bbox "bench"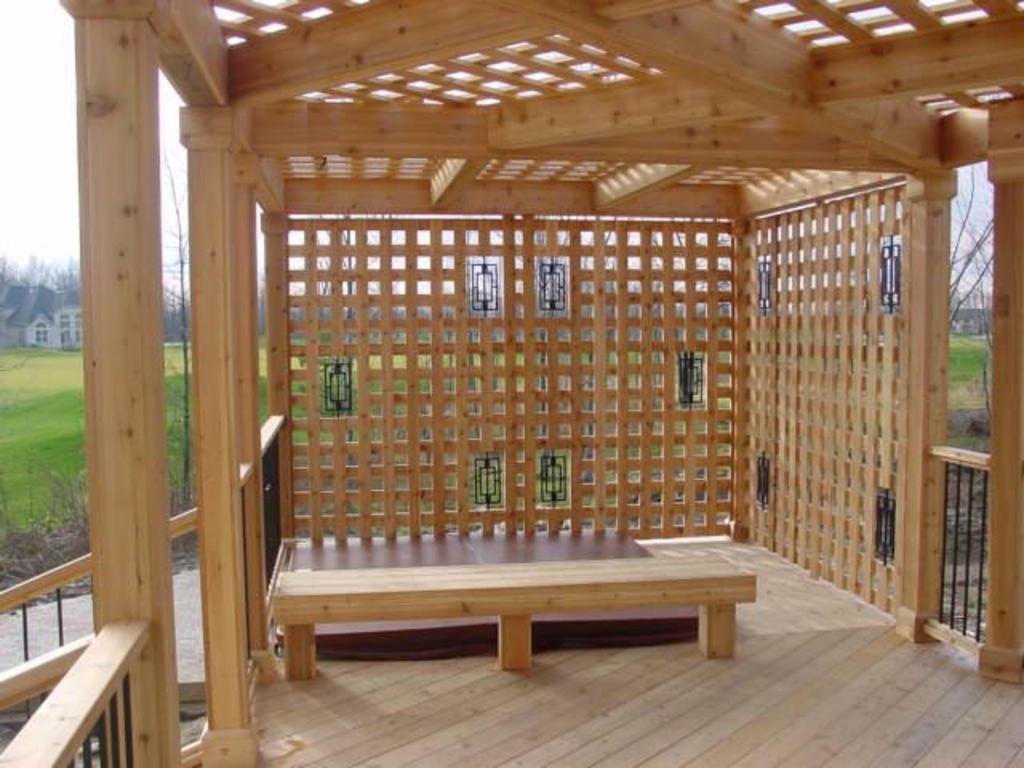
[262, 549, 782, 701]
